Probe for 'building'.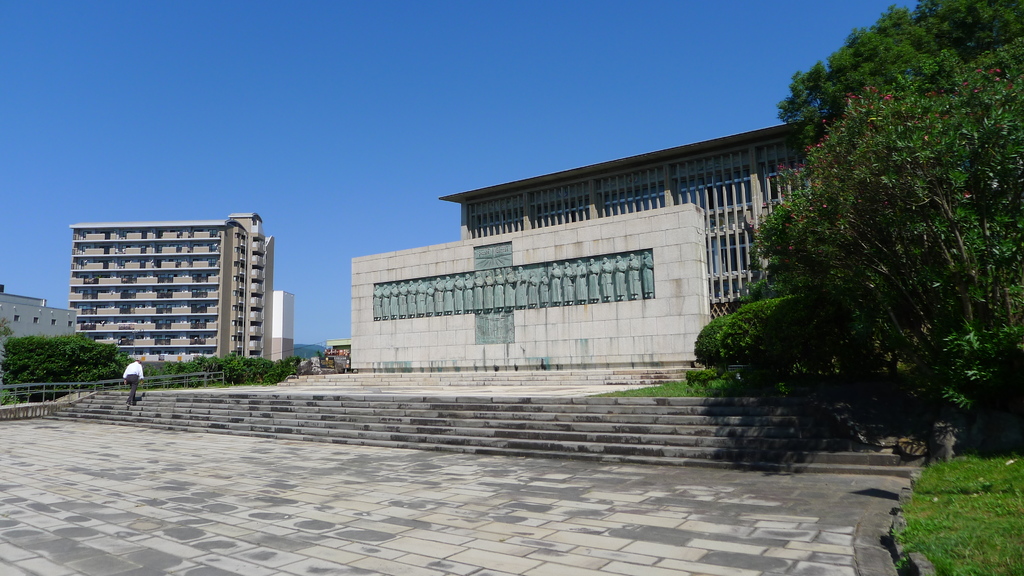
Probe result: BBox(442, 122, 821, 324).
